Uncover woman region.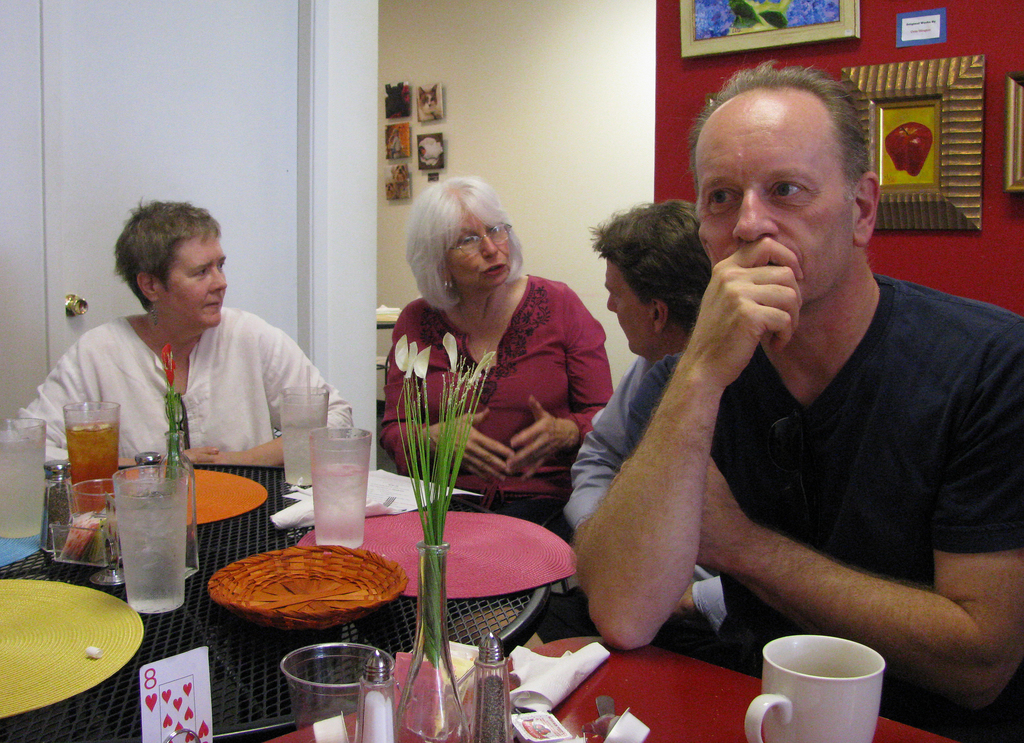
Uncovered: box(4, 206, 372, 478).
